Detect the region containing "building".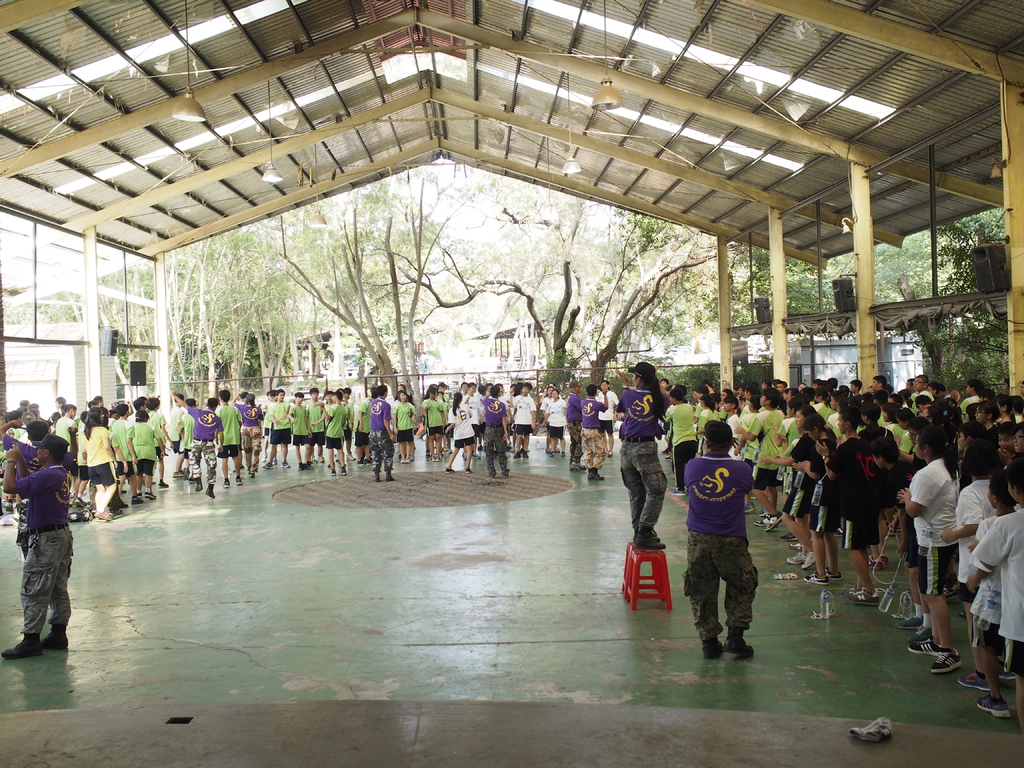
crop(0, 0, 1023, 767).
